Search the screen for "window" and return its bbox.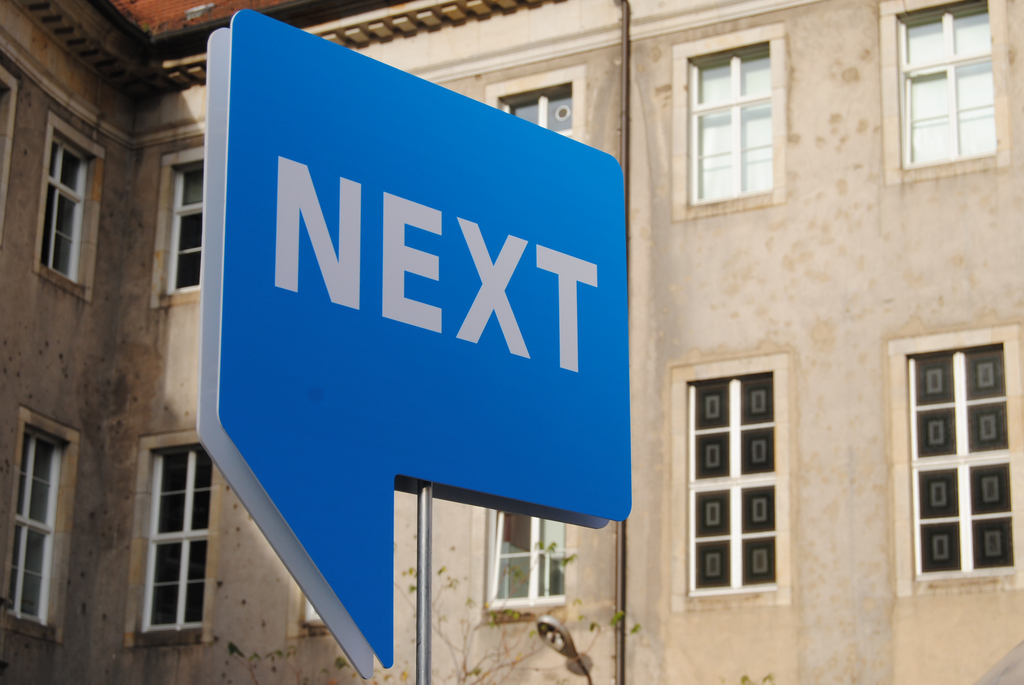
Found: (669,22,784,222).
